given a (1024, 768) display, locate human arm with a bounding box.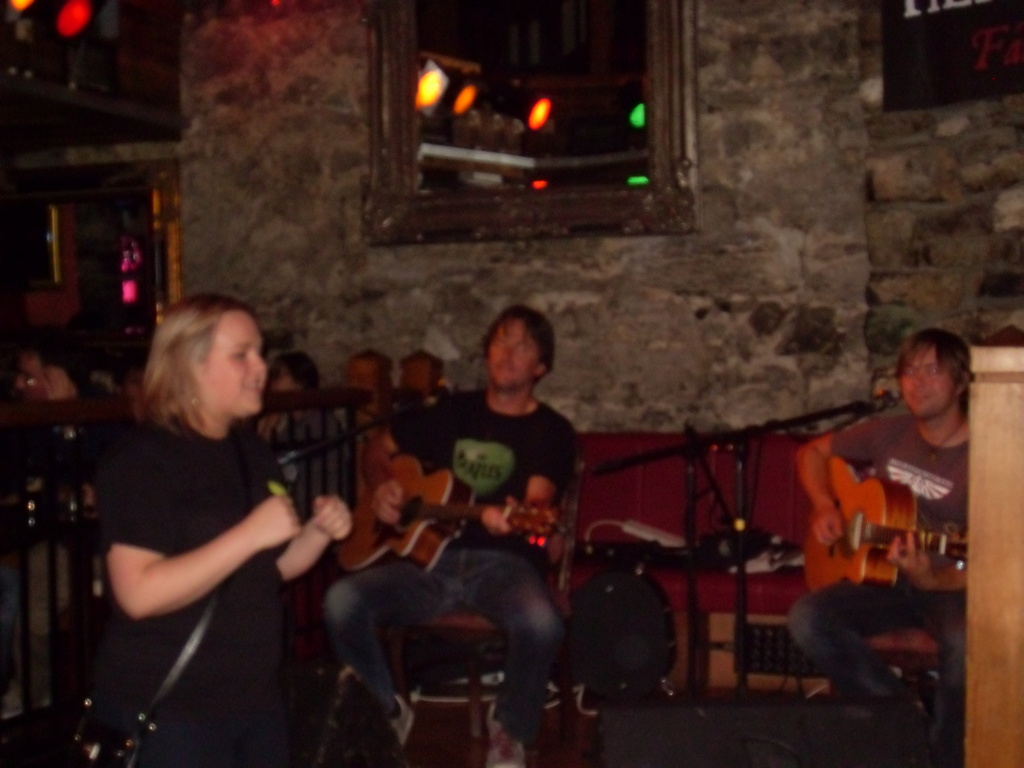
Located: x1=49 y1=364 x2=80 y2=402.
